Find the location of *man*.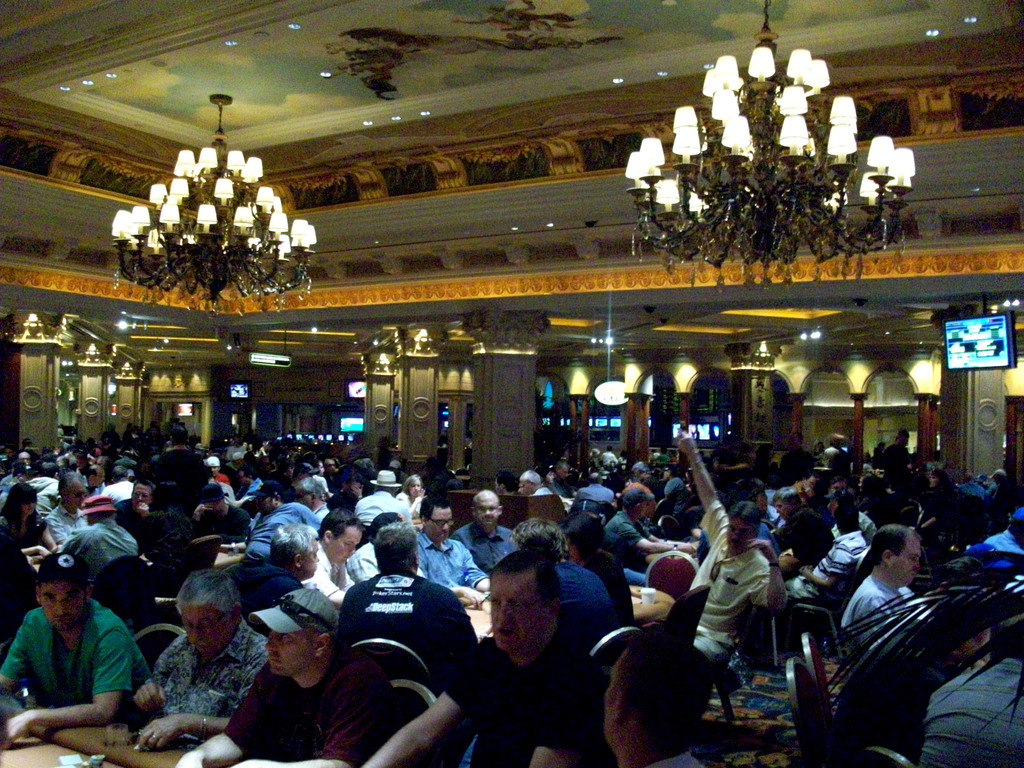
Location: l=360, t=550, r=601, b=767.
